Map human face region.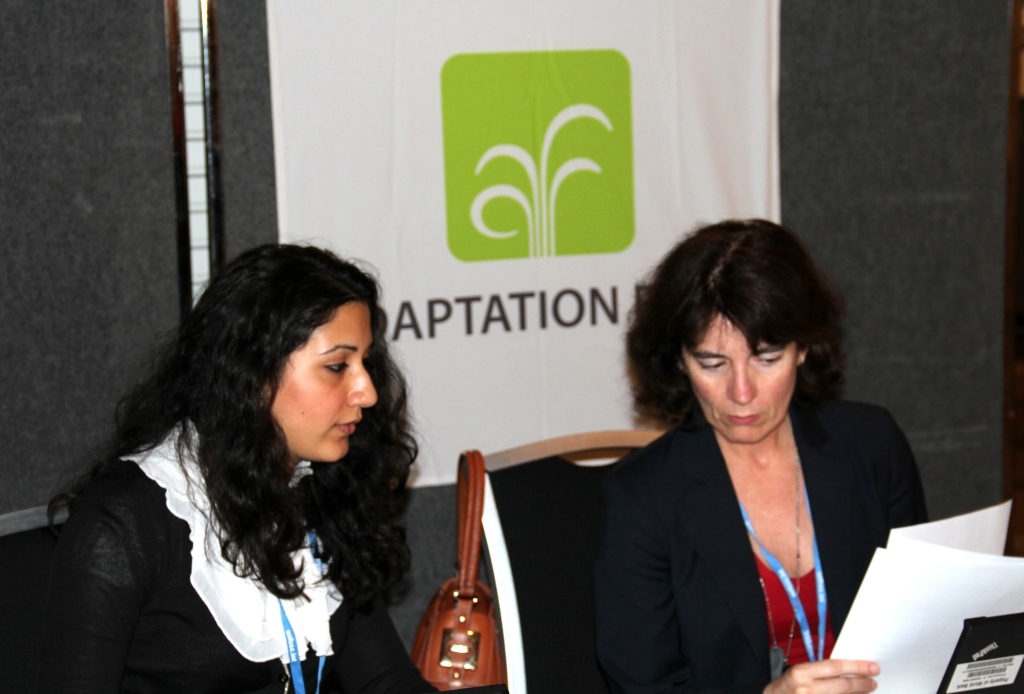
Mapped to x1=682 y1=312 x2=801 y2=444.
